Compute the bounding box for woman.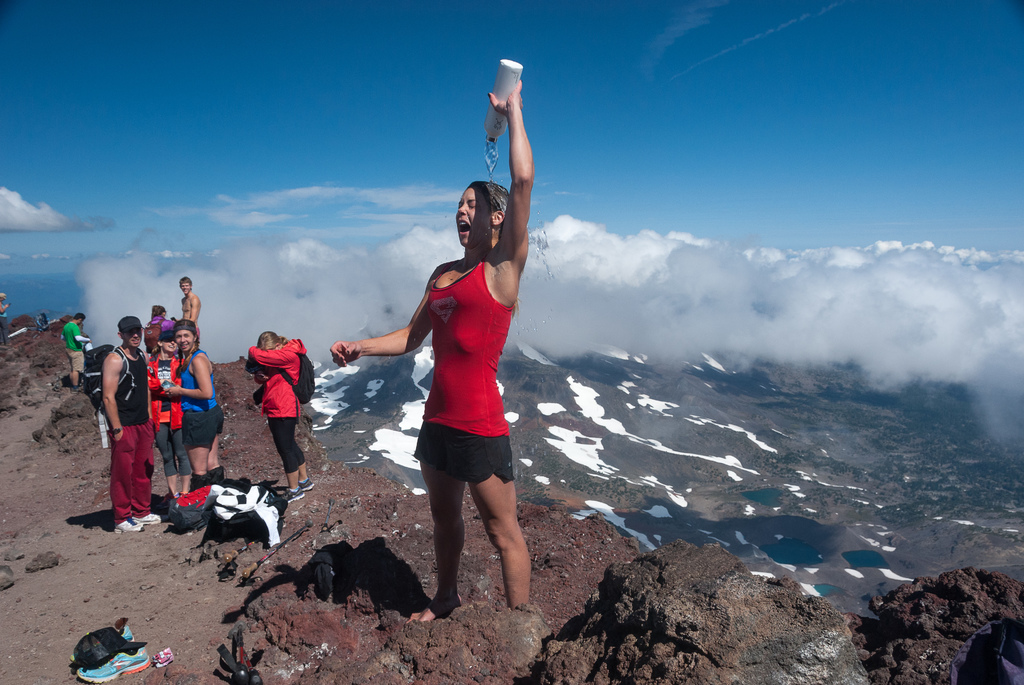
(352,149,538,617).
